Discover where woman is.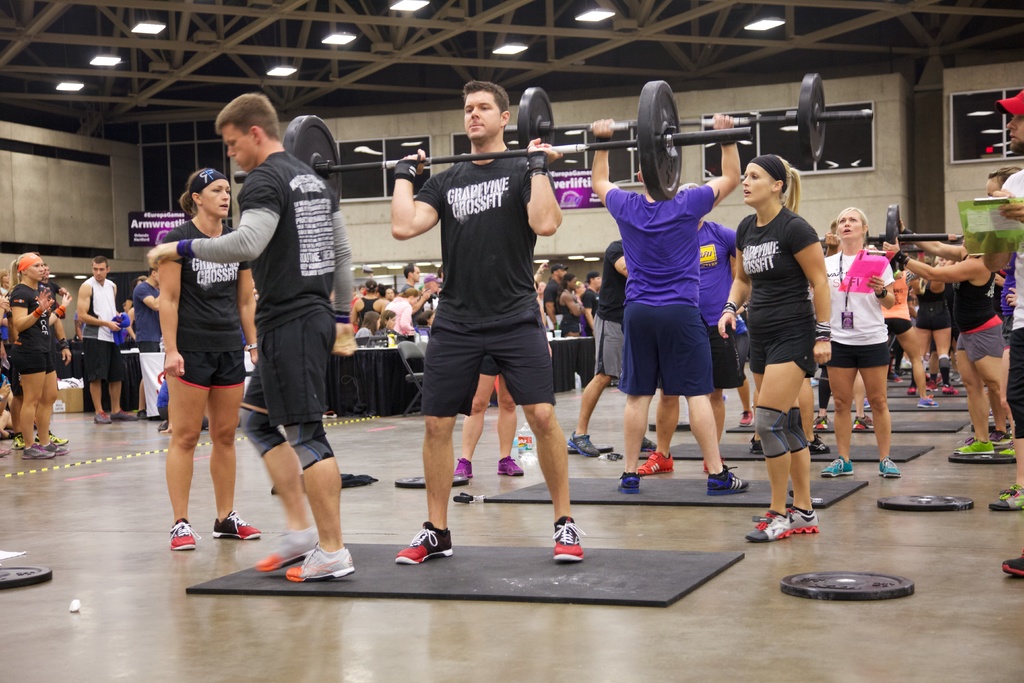
Discovered at (left=141, top=151, right=259, bottom=547).
